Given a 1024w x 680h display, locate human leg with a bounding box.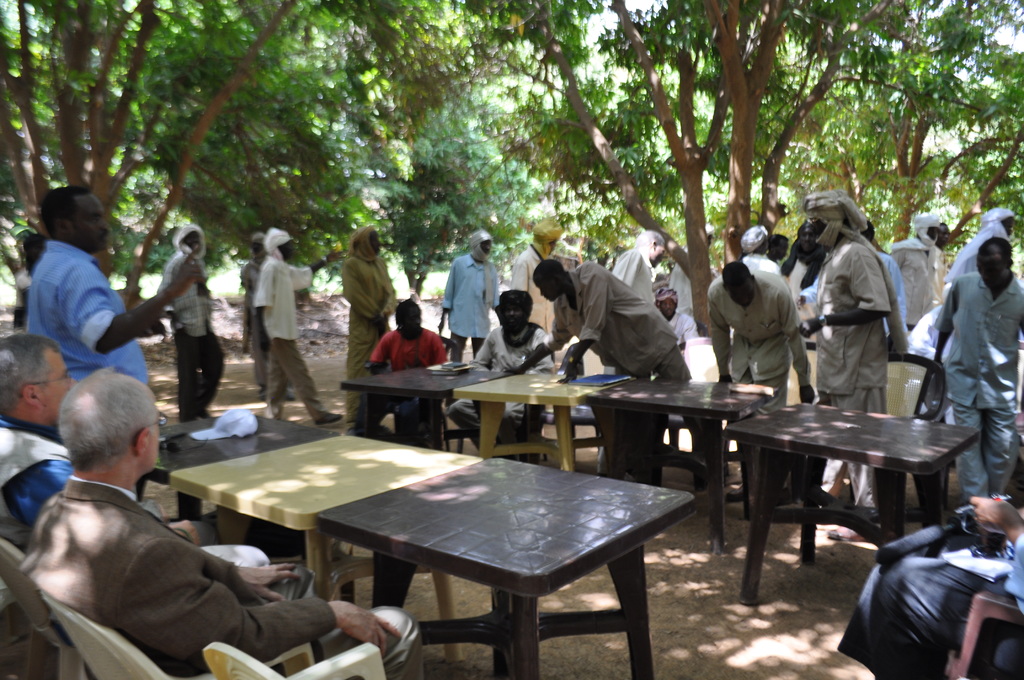
Located: detection(345, 375, 400, 438).
